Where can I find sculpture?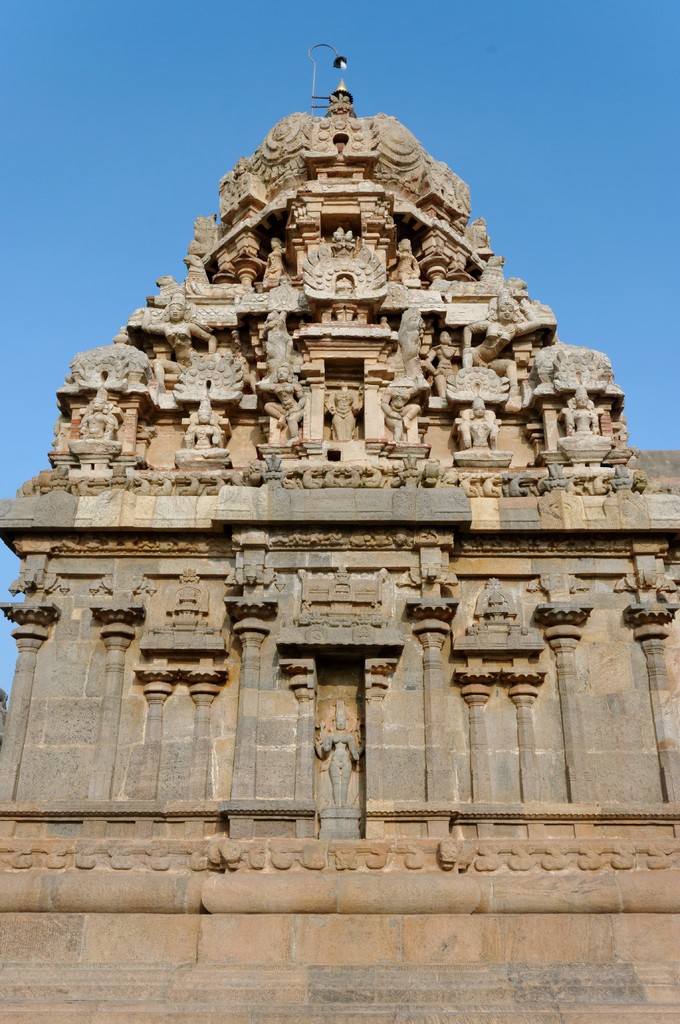
You can find it at <region>560, 385, 609, 443</region>.
